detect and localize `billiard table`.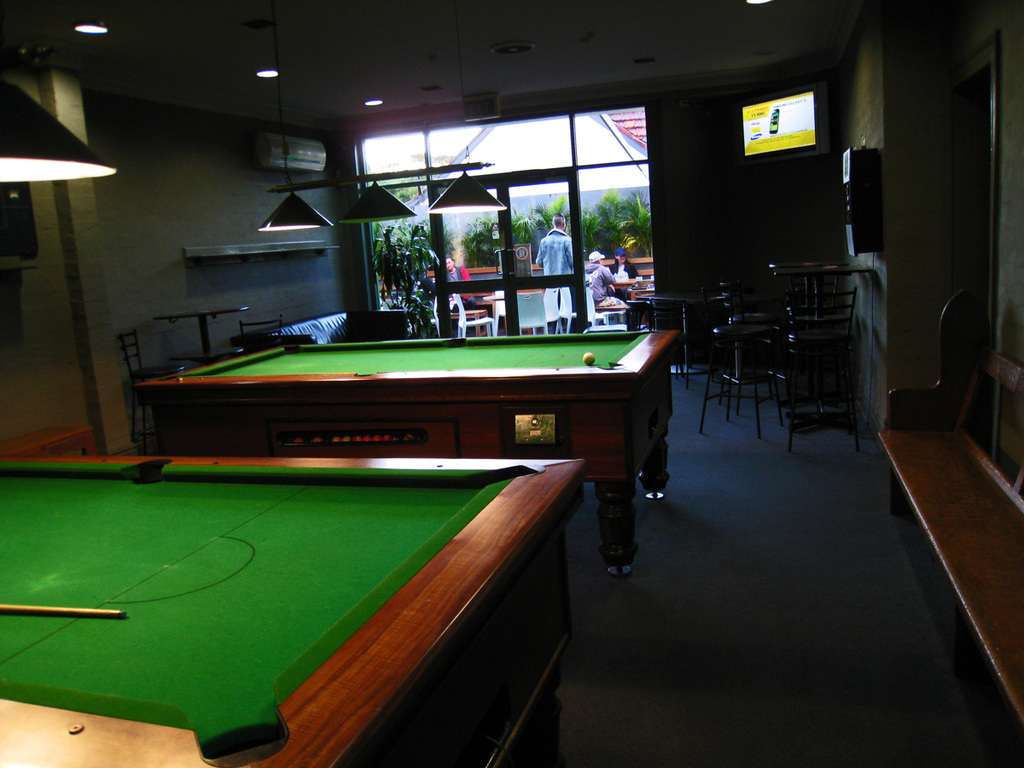
Localized at x1=137 y1=329 x2=678 y2=578.
